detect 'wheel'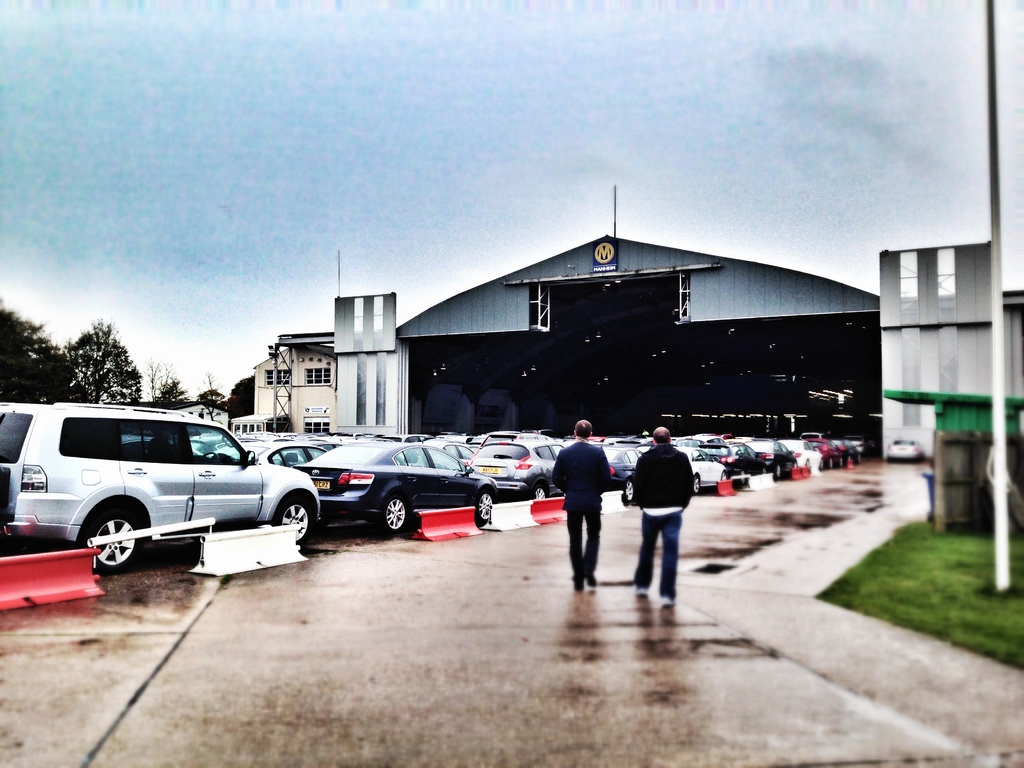
{"x1": 91, "y1": 507, "x2": 140, "y2": 570}
